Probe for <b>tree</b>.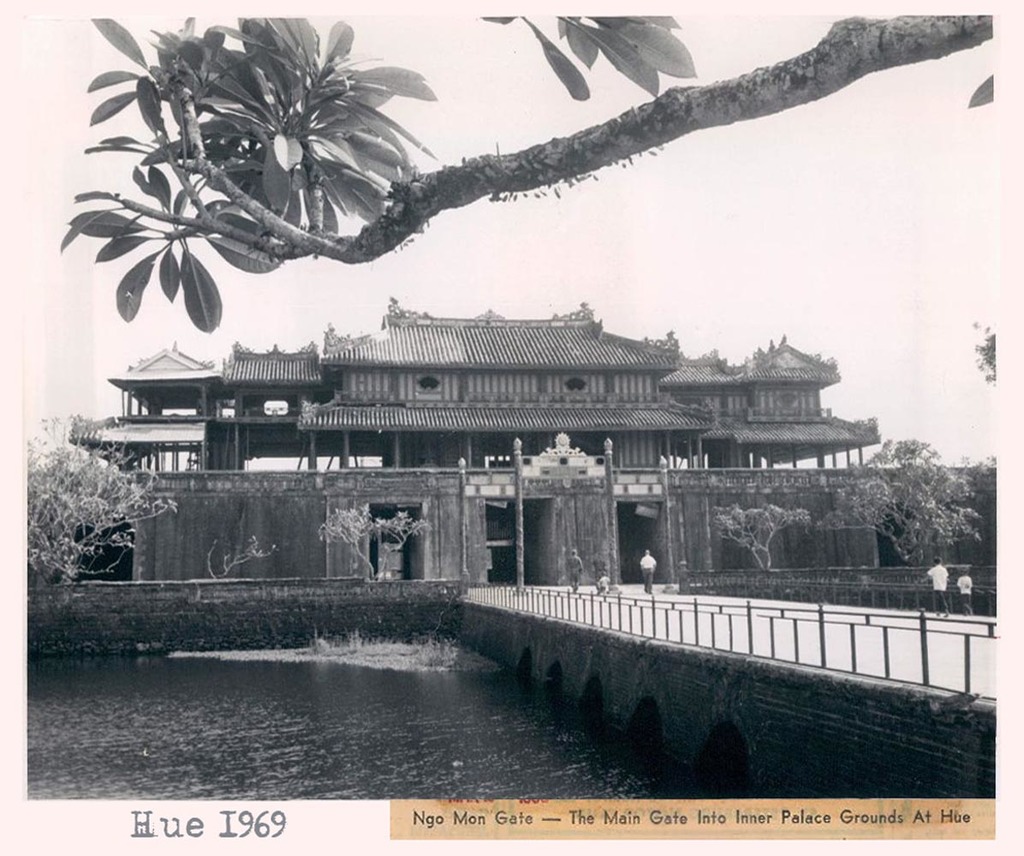
Probe result: [left=57, top=21, right=1023, bottom=332].
